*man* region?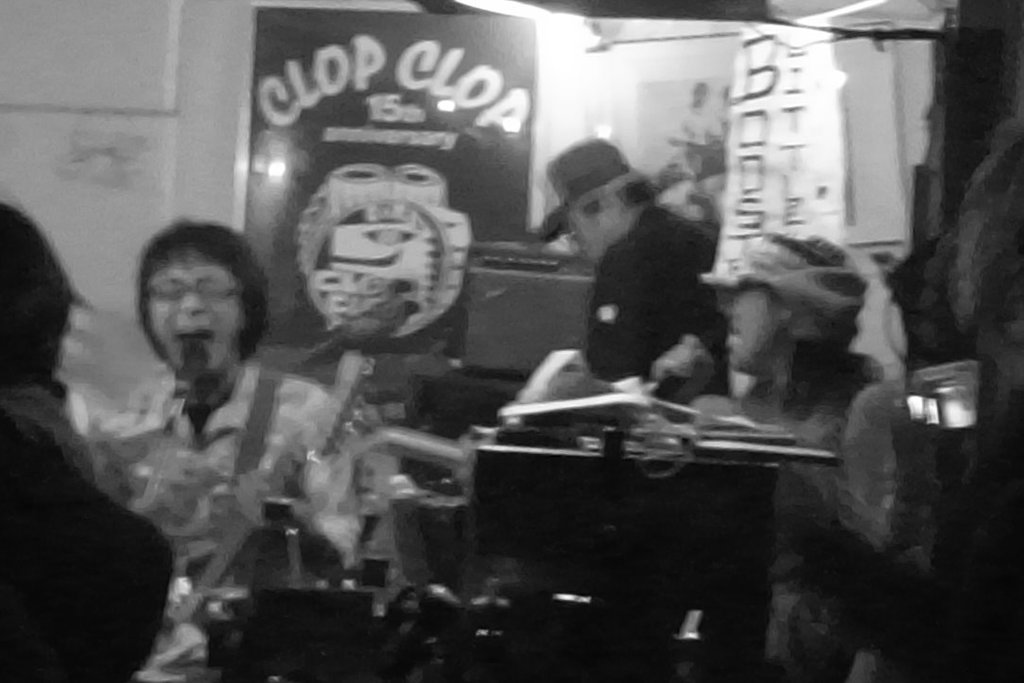
region(701, 237, 911, 682)
